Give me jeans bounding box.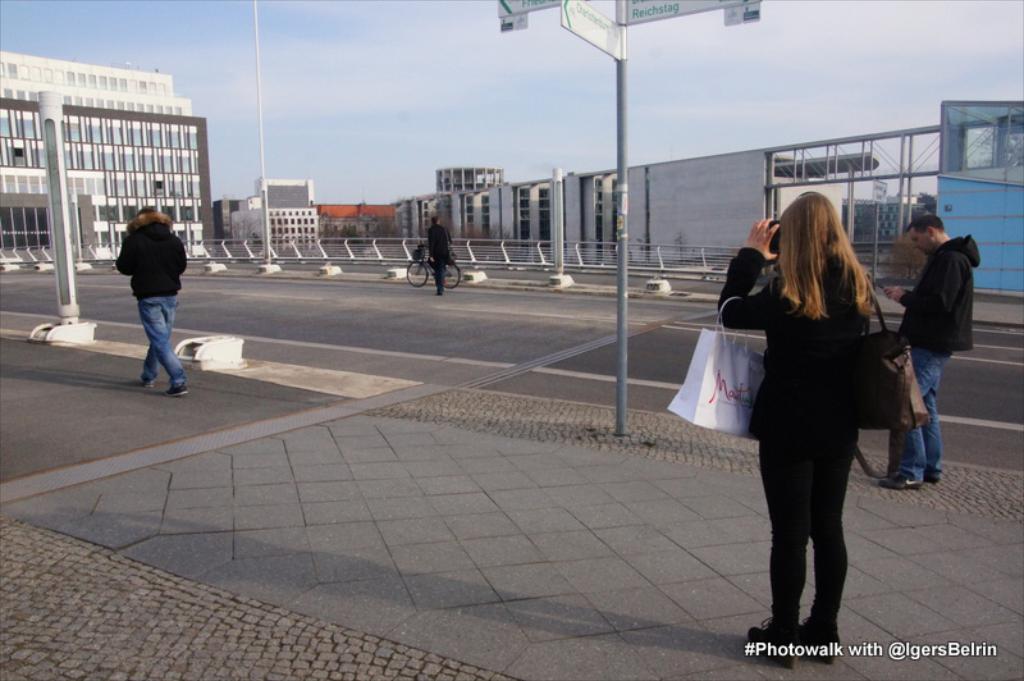
<box>756,415,845,640</box>.
